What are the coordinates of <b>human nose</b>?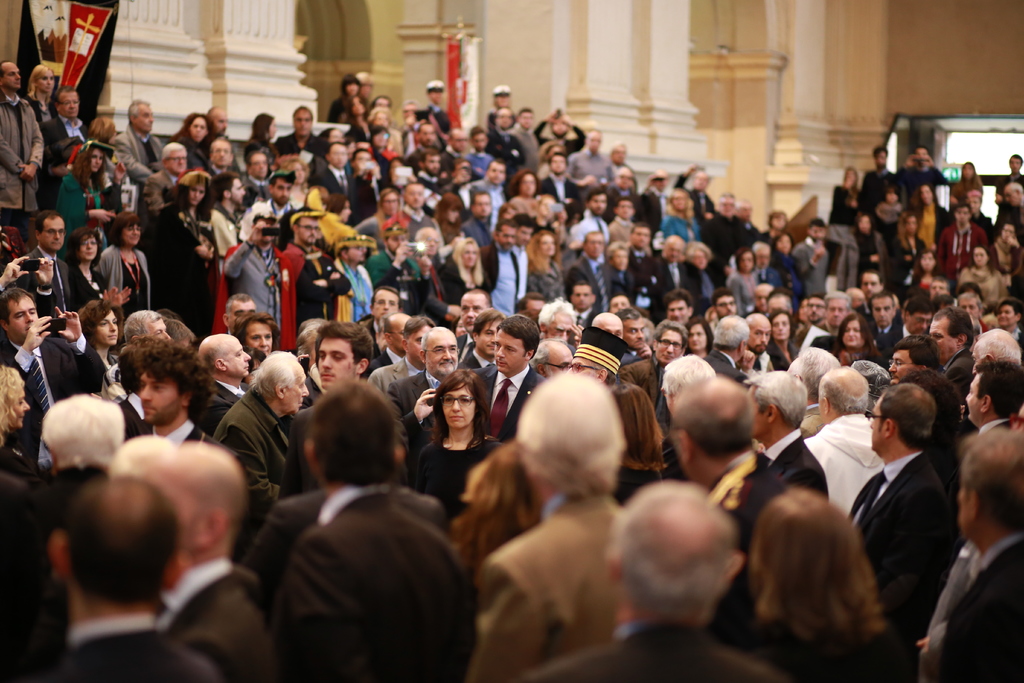
bbox(259, 336, 267, 348).
